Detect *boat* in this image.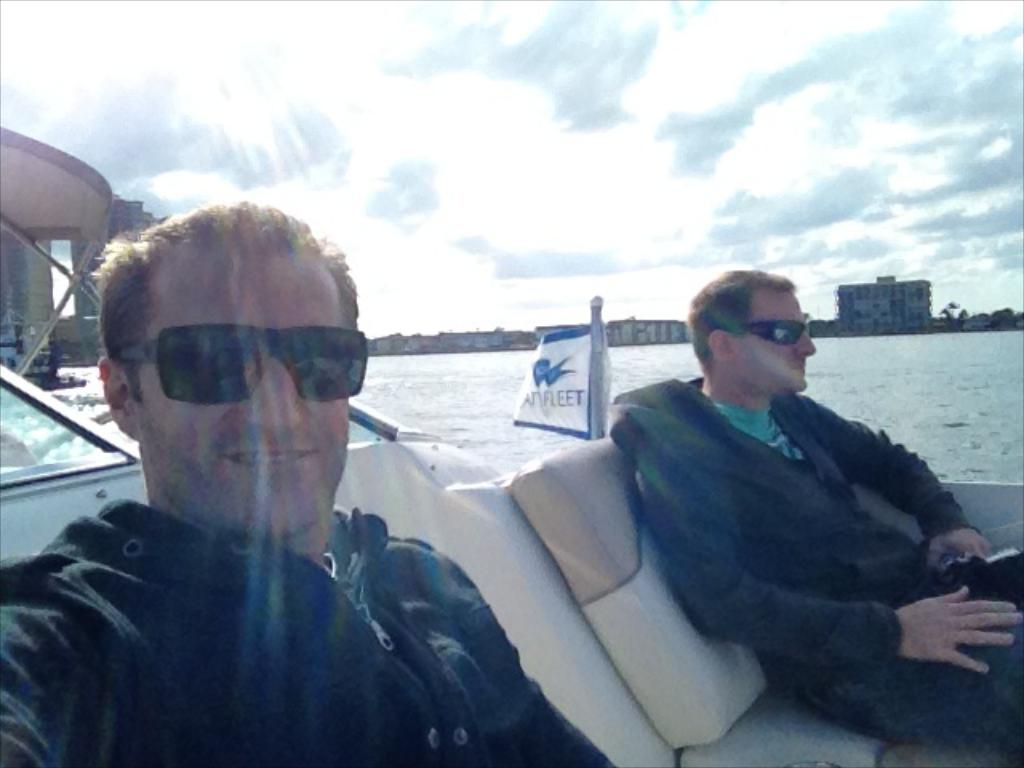
Detection: bbox=[62, 274, 1010, 731].
